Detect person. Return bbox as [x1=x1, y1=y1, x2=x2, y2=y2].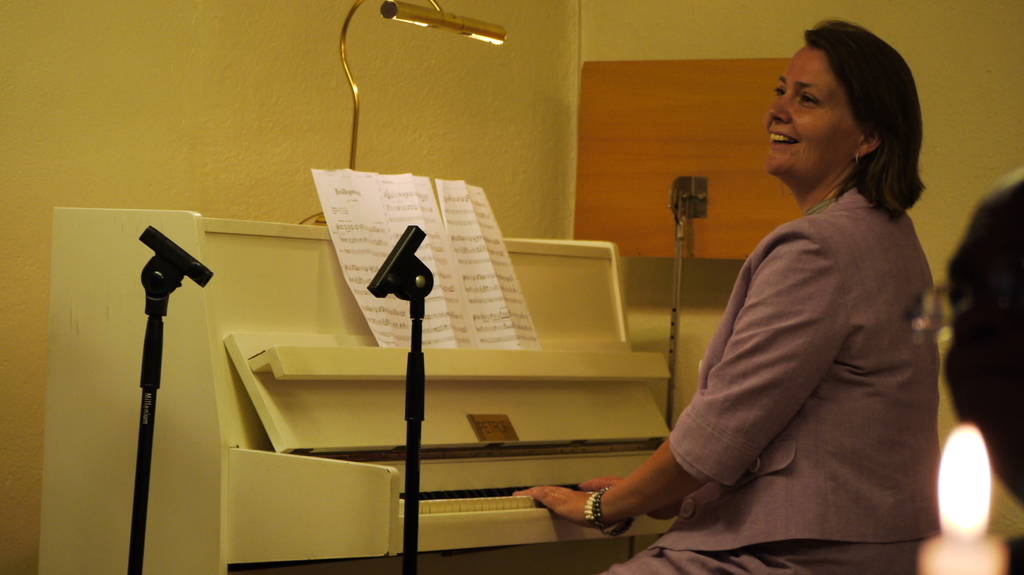
[x1=942, y1=168, x2=1023, y2=565].
